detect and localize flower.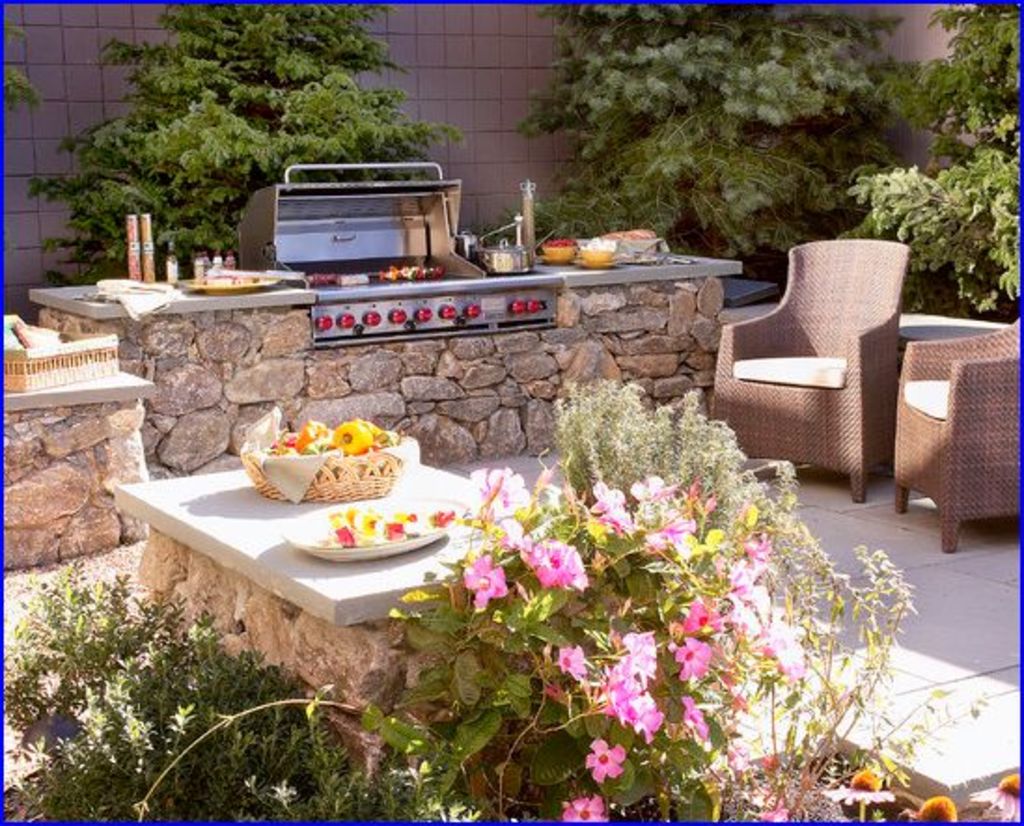
Localized at select_region(586, 479, 630, 526).
